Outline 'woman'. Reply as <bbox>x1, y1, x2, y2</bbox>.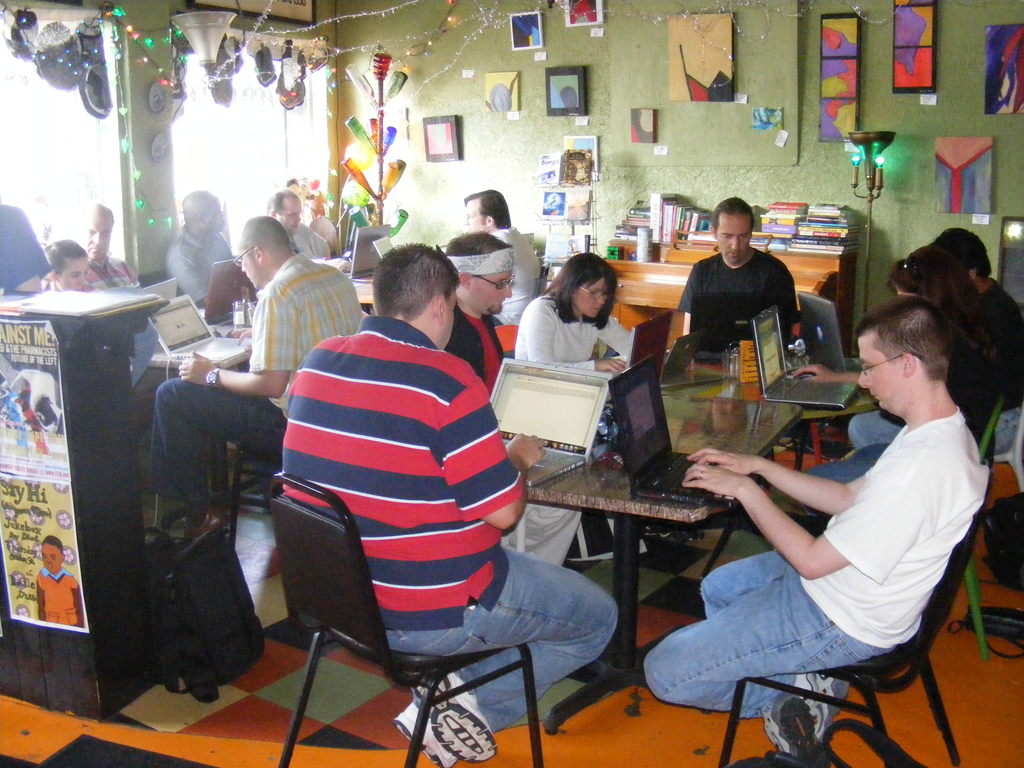
<bbox>817, 249, 1003, 467</bbox>.
